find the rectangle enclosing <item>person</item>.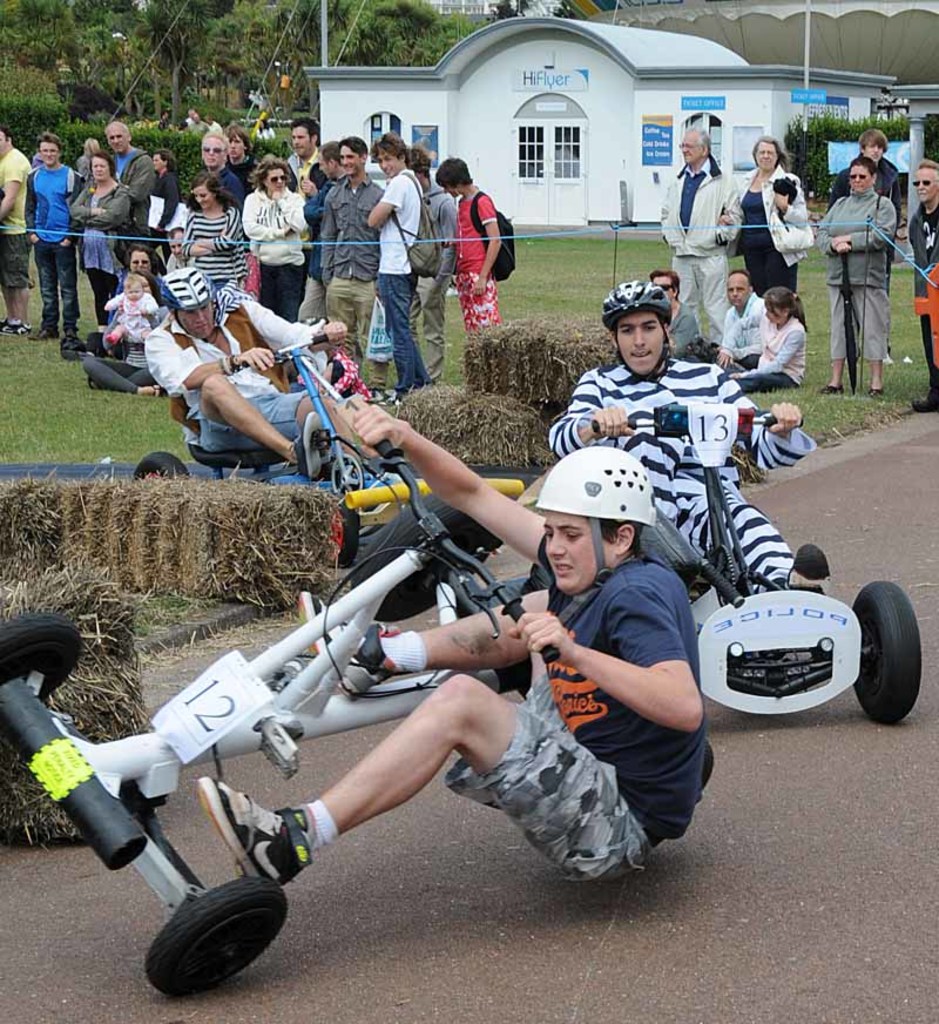
703 269 765 369.
